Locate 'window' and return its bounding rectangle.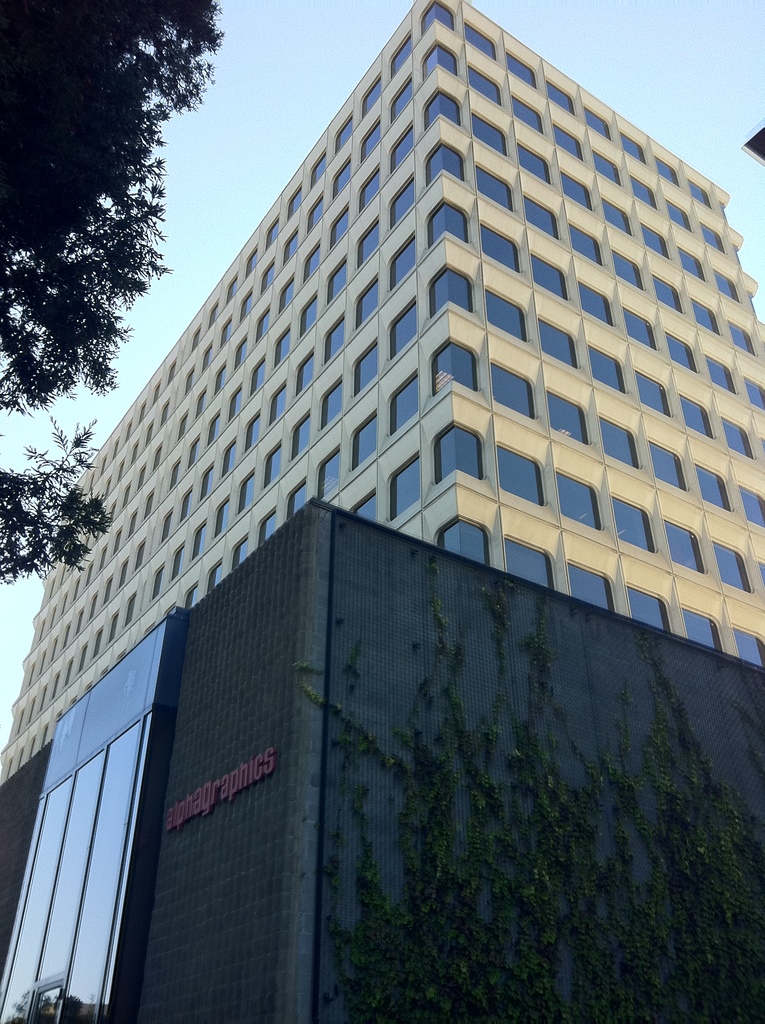
box=[629, 588, 670, 636].
